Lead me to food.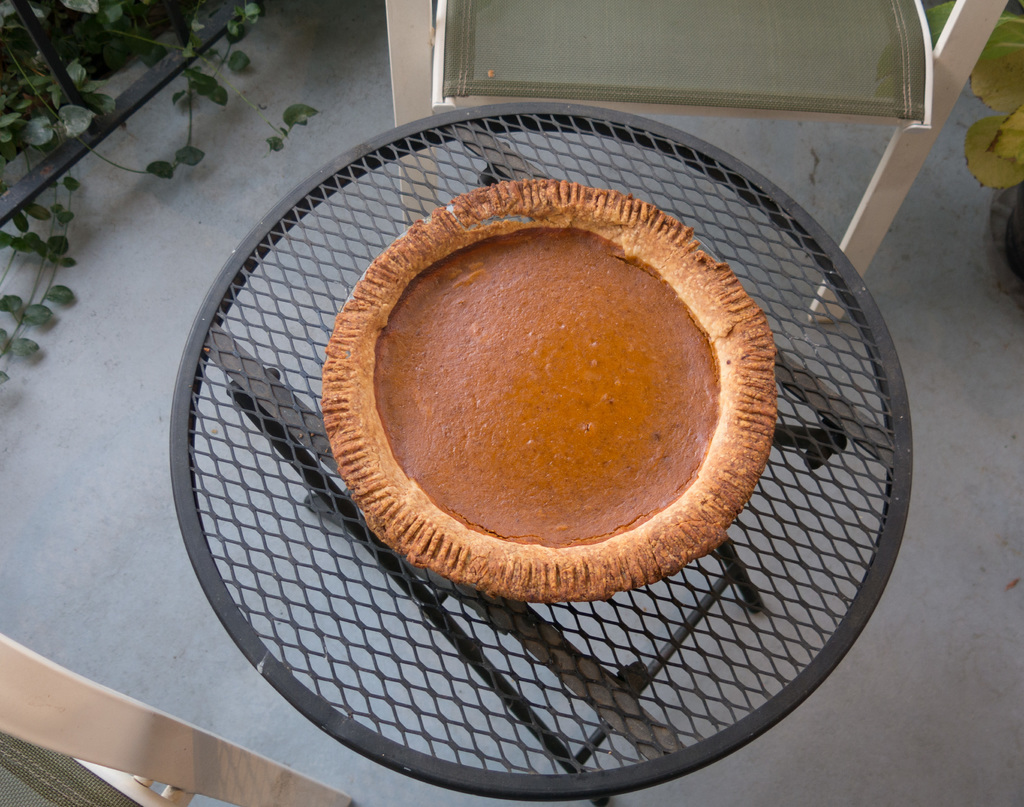
Lead to [377, 237, 758, 522].
